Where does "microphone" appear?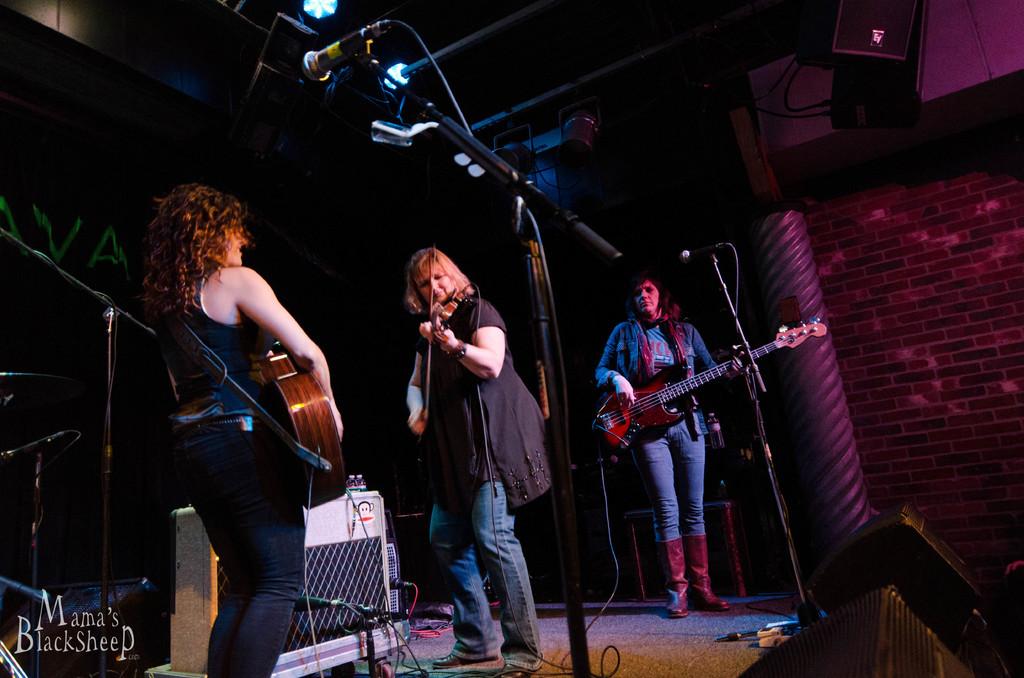
Appears at pyautogui.locateOnScreen(676, 236, 724, 264).
